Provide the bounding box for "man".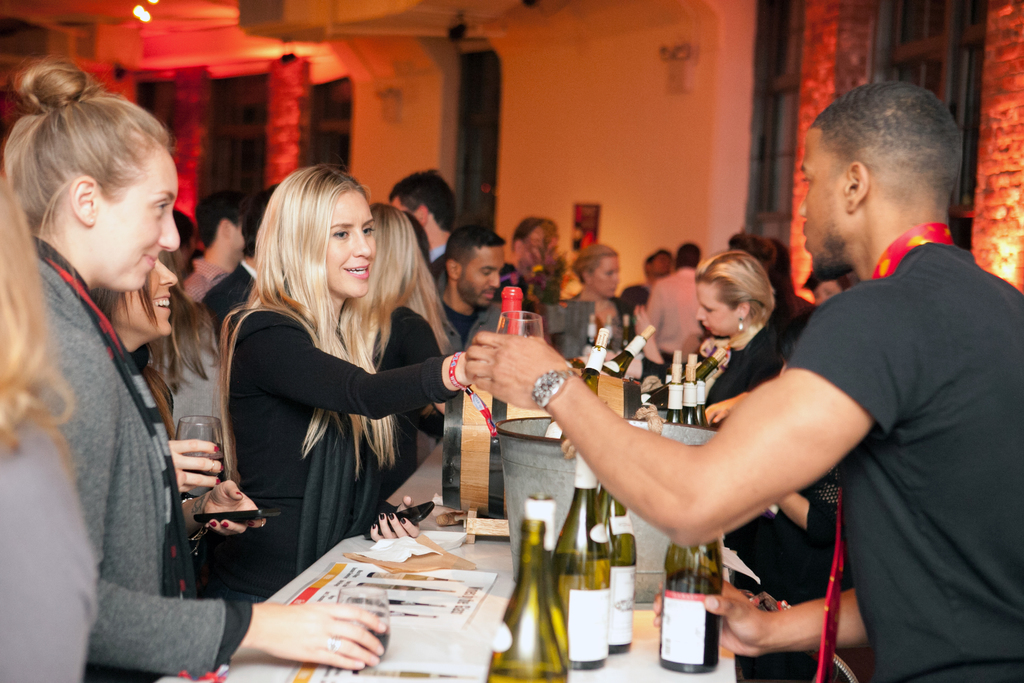
Rect(772, 236, 817, 339).
